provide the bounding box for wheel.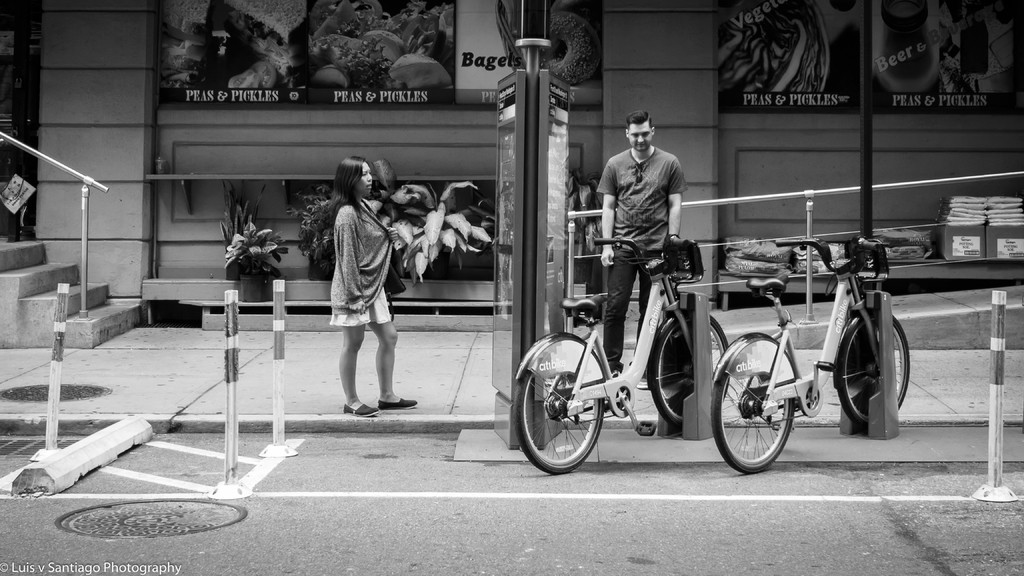
510/333/606/472.
